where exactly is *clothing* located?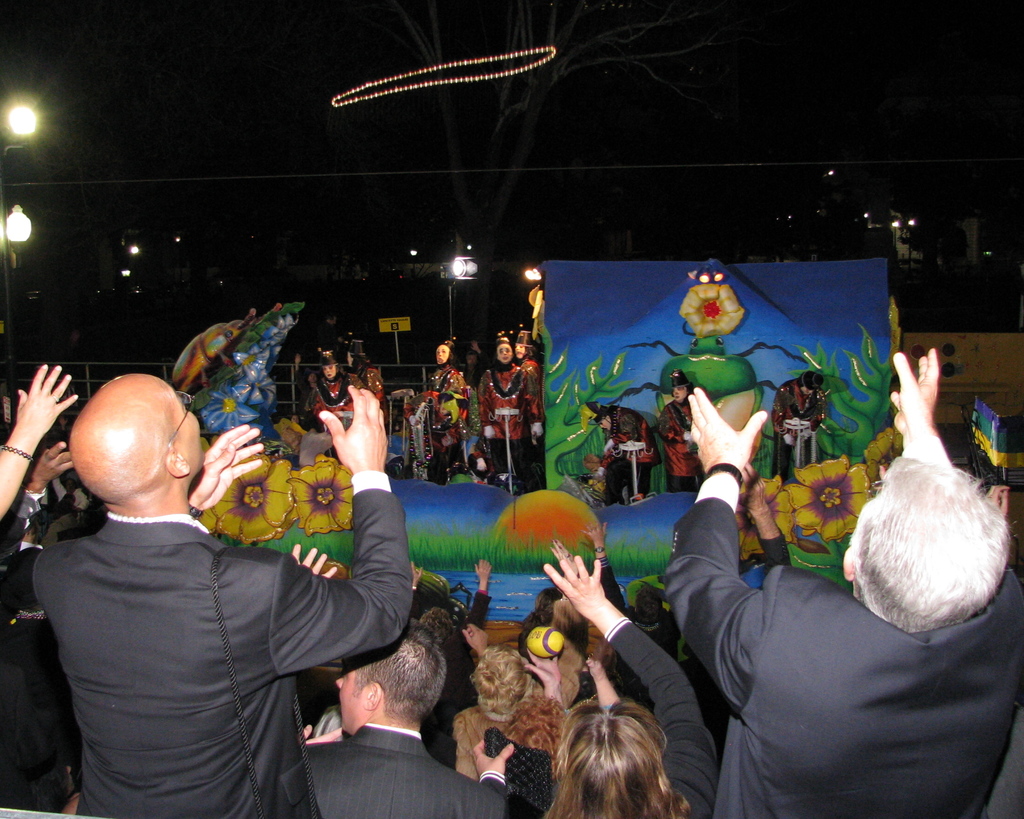
Its bounding box is {"left": 475, "top": 360, "right": 543, "bottom": 477}.
